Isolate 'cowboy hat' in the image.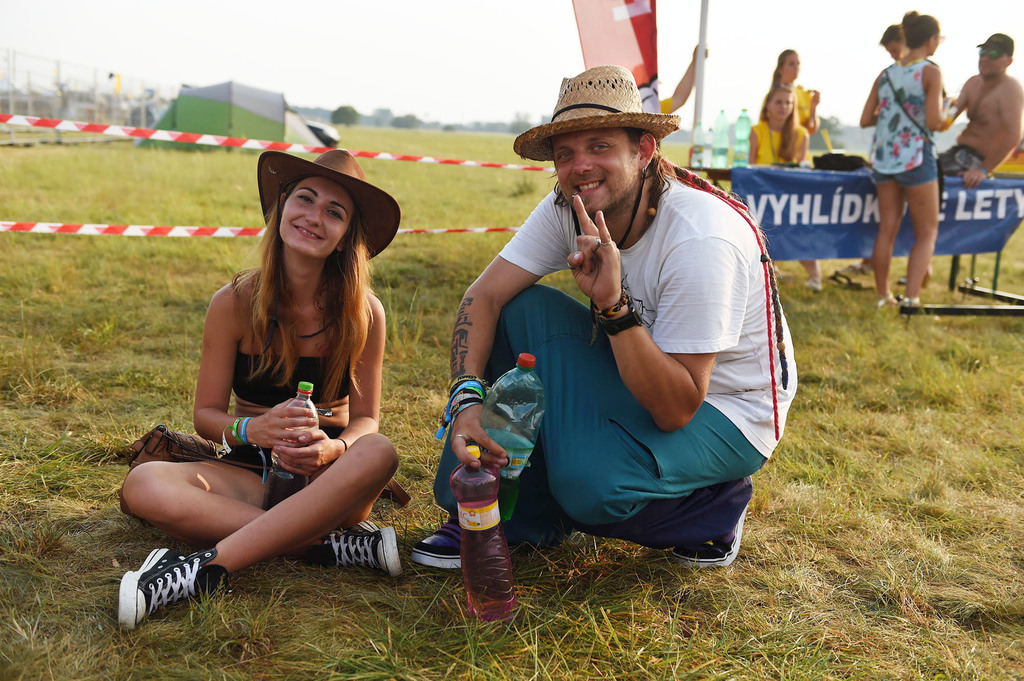
Isolated region: x1=242, y1=134, x2=403, y2=270.
